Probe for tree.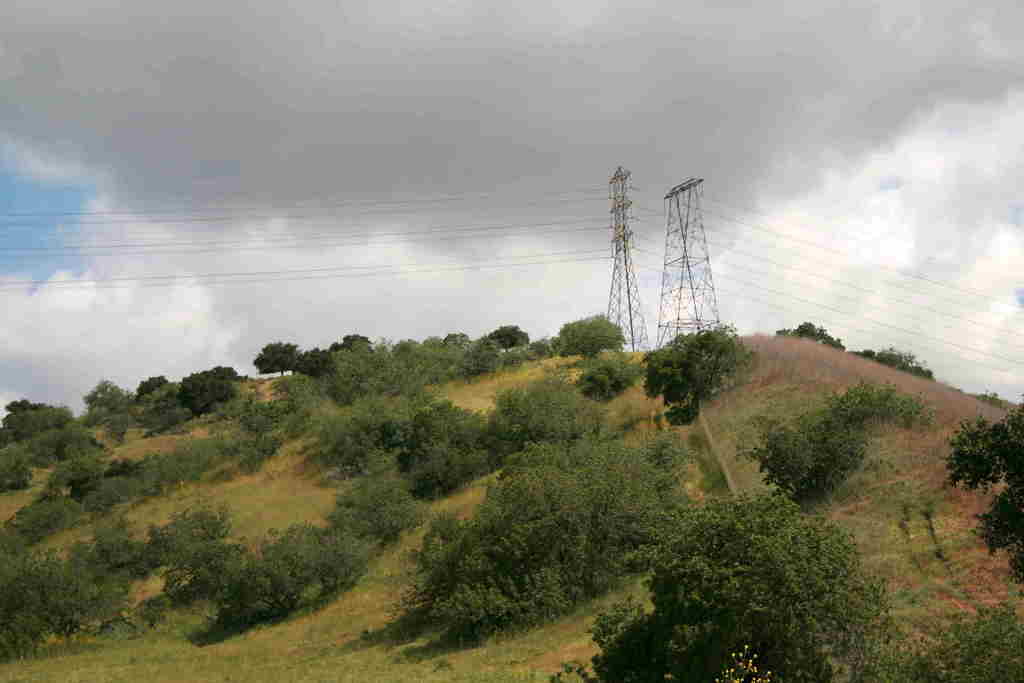
Probe result: <bbox>776, 318, 840, 347</bbox>.
